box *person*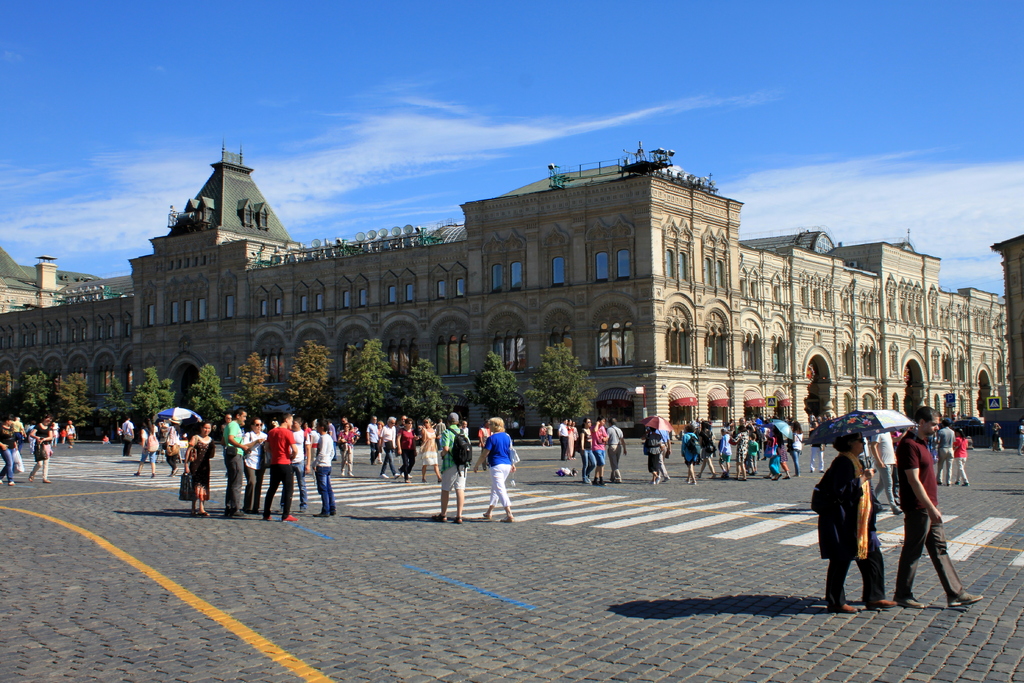
pyautogui.locateOnScreen(342, 416, 362, 440)
